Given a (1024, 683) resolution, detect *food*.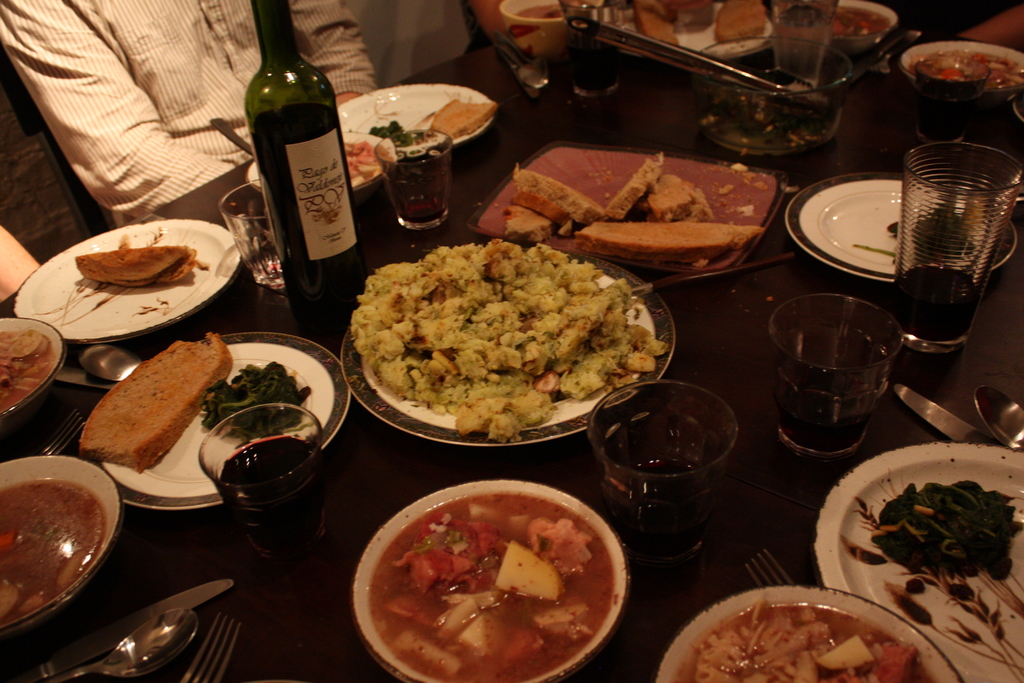
rect(513, 188, 581, 240).
